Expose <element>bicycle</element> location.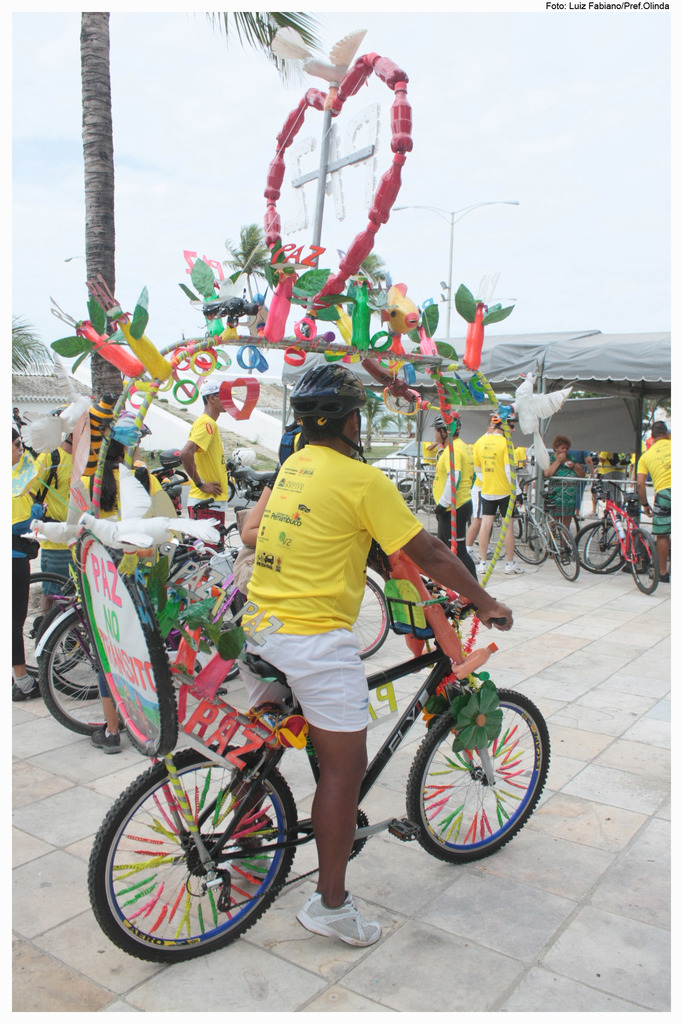
Exposed at bbox(88, 584, 550, 961).
